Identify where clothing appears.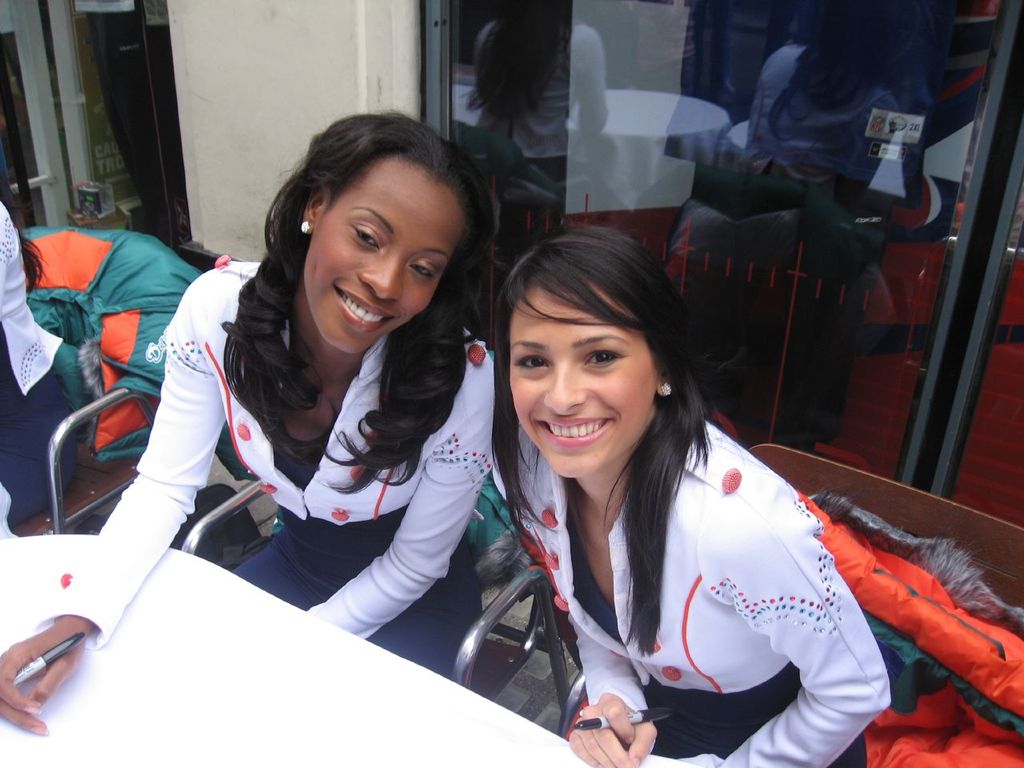
Appears at BBox(470, 370, 896, 742).
